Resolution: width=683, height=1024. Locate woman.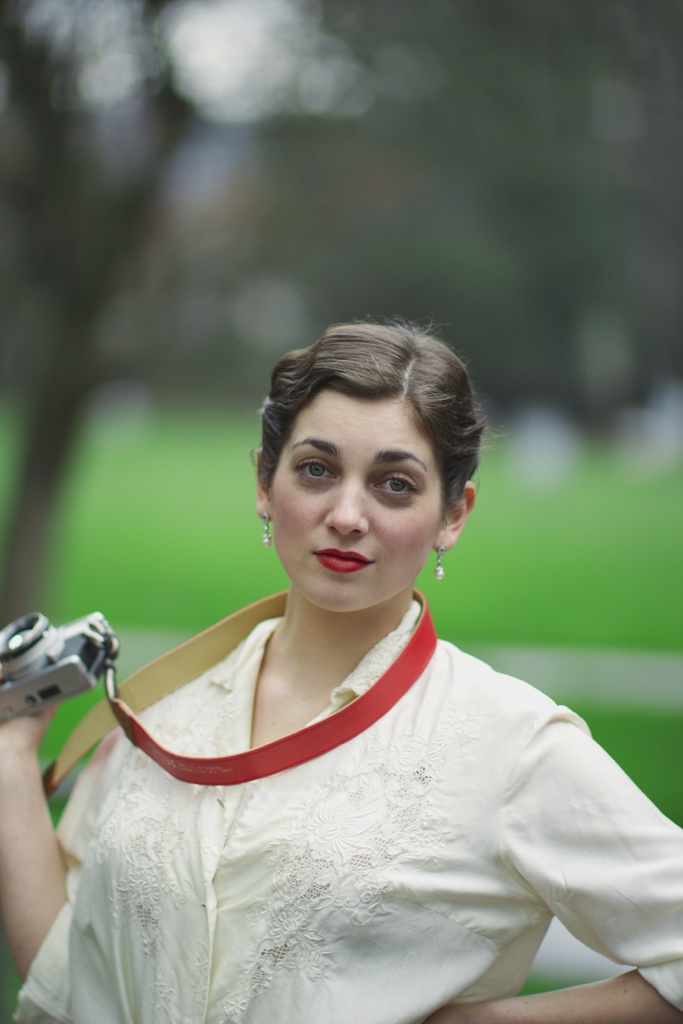
bbox(0, 316, 682, 1023).
